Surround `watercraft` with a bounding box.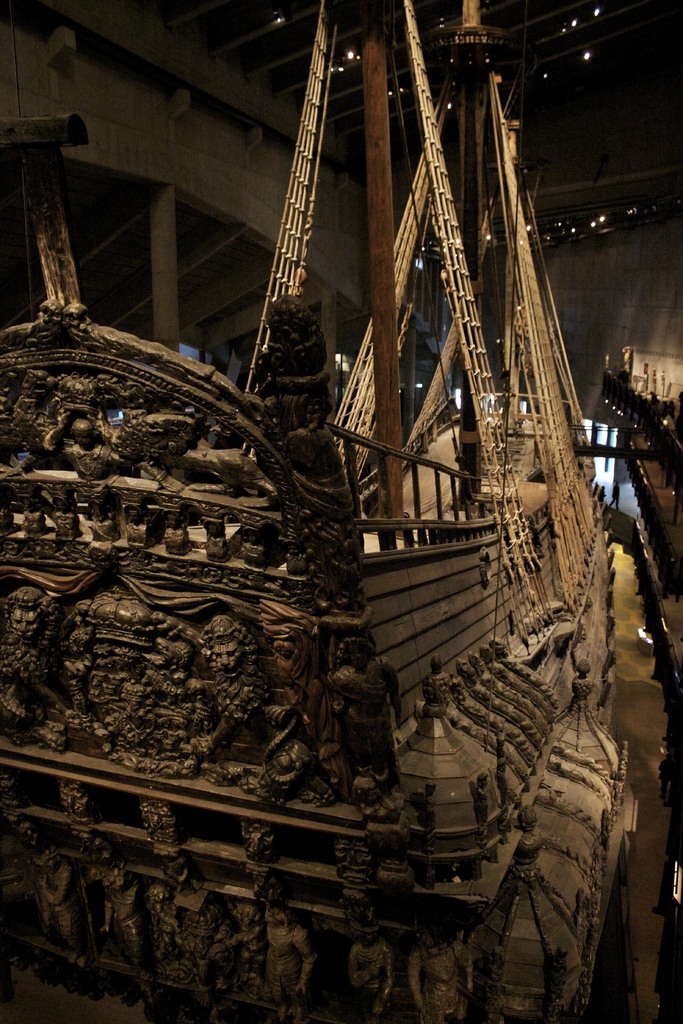
pyautogui.locateOnScreen(4, 3, 599, 1021).
